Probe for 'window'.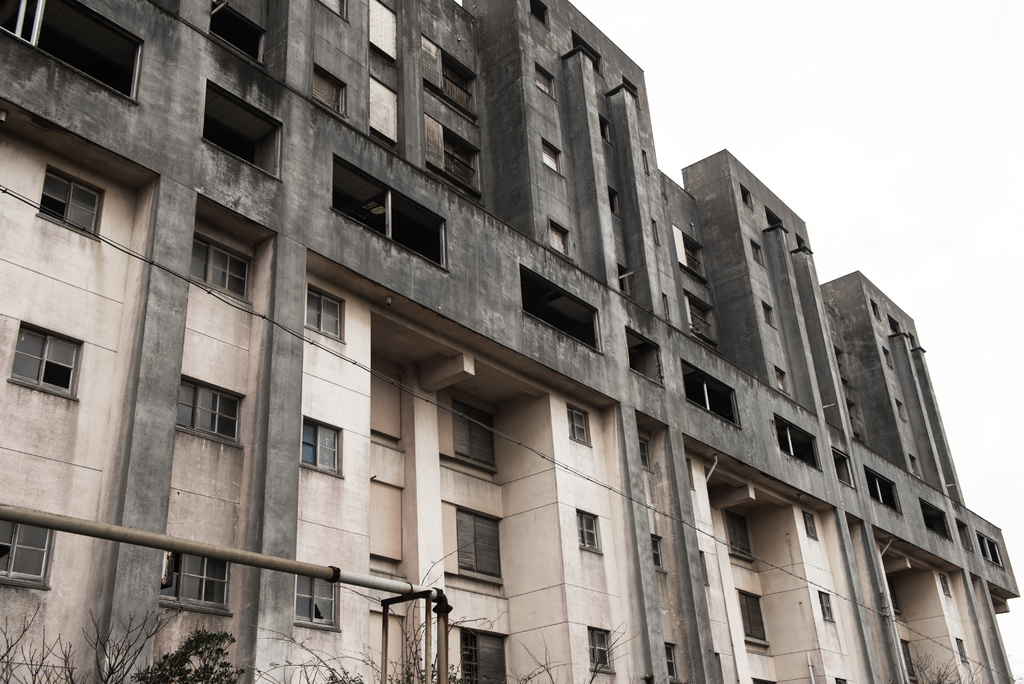
Probe result: x1=749 y1=242 x2=776 y2=270.
